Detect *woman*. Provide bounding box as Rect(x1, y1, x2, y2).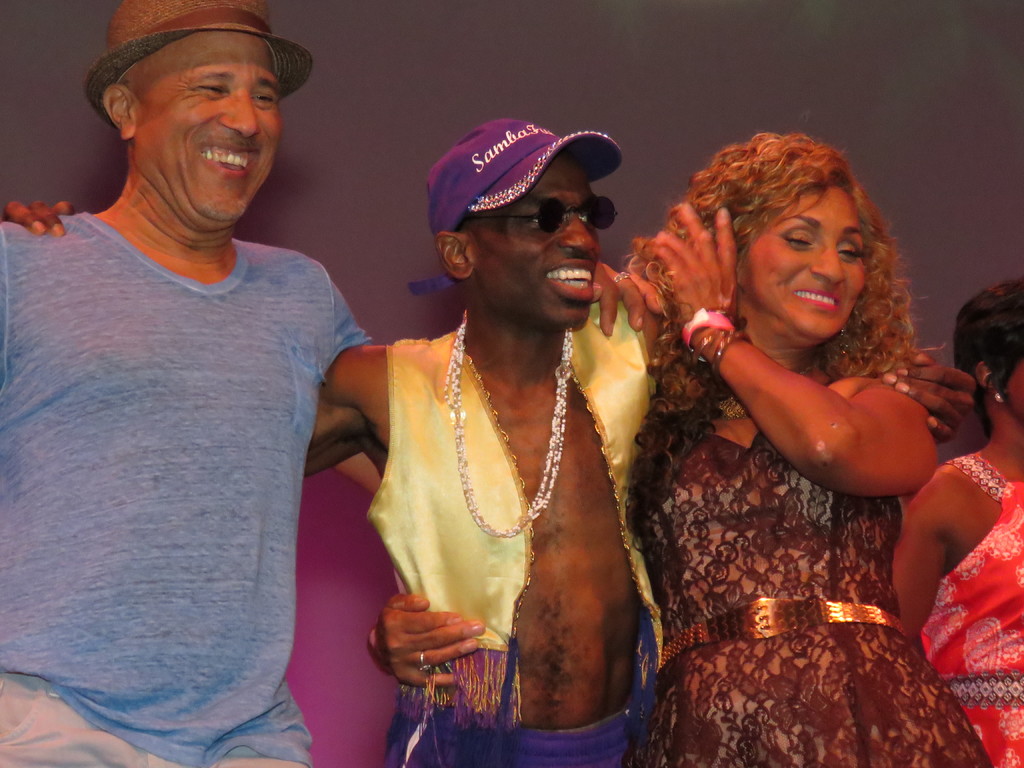
Rect(882, 282, 1023, 767).
